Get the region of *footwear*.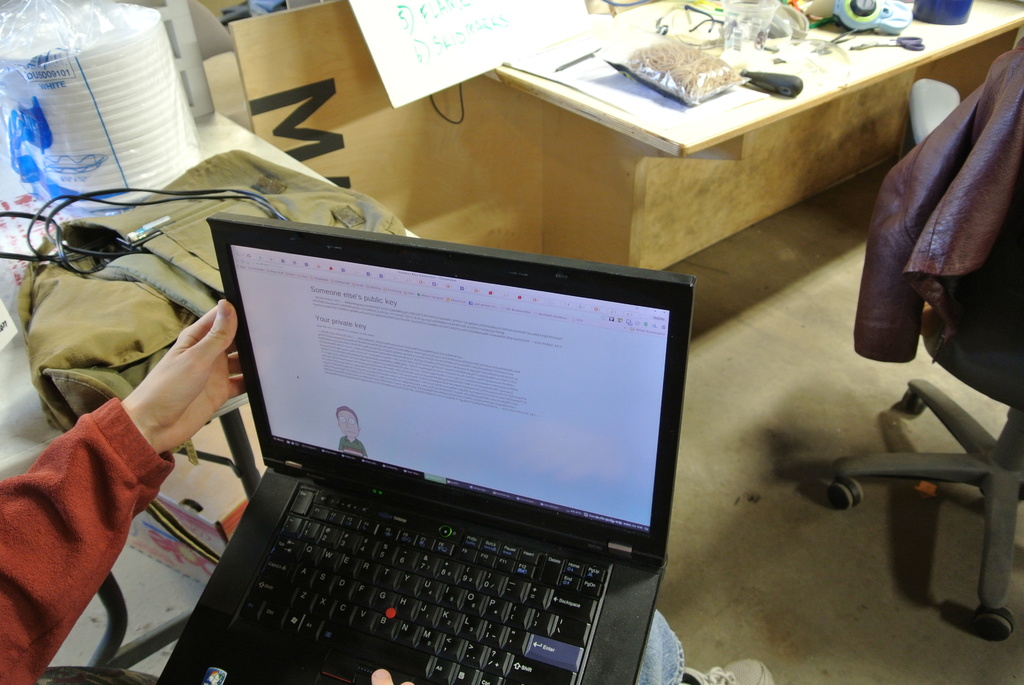
x1=676, y1=651, x2=777, y2=684.
